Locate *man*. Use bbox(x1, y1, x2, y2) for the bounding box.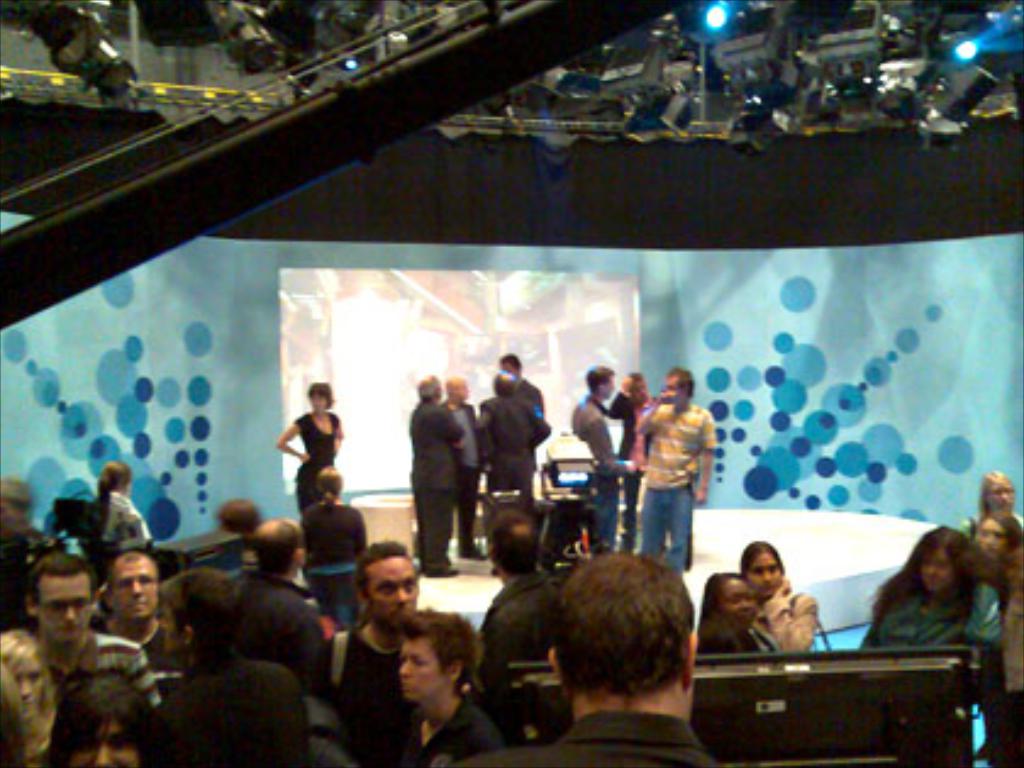
bbox(480, 556, 766, 761).
